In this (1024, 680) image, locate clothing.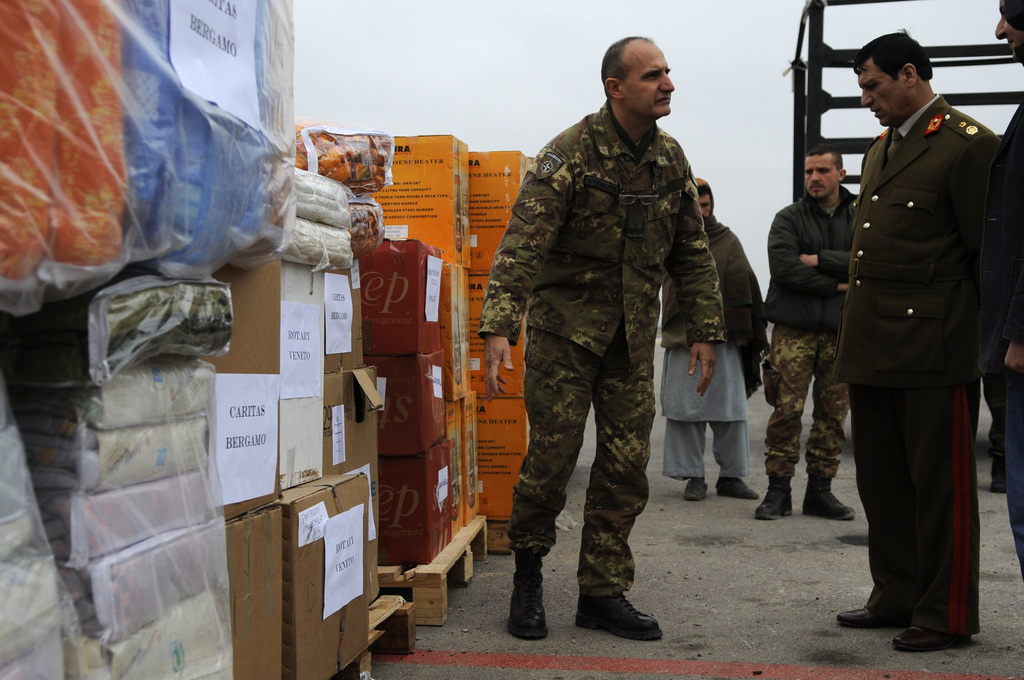
Bounding box: rect(835, 86, 999, 638).
